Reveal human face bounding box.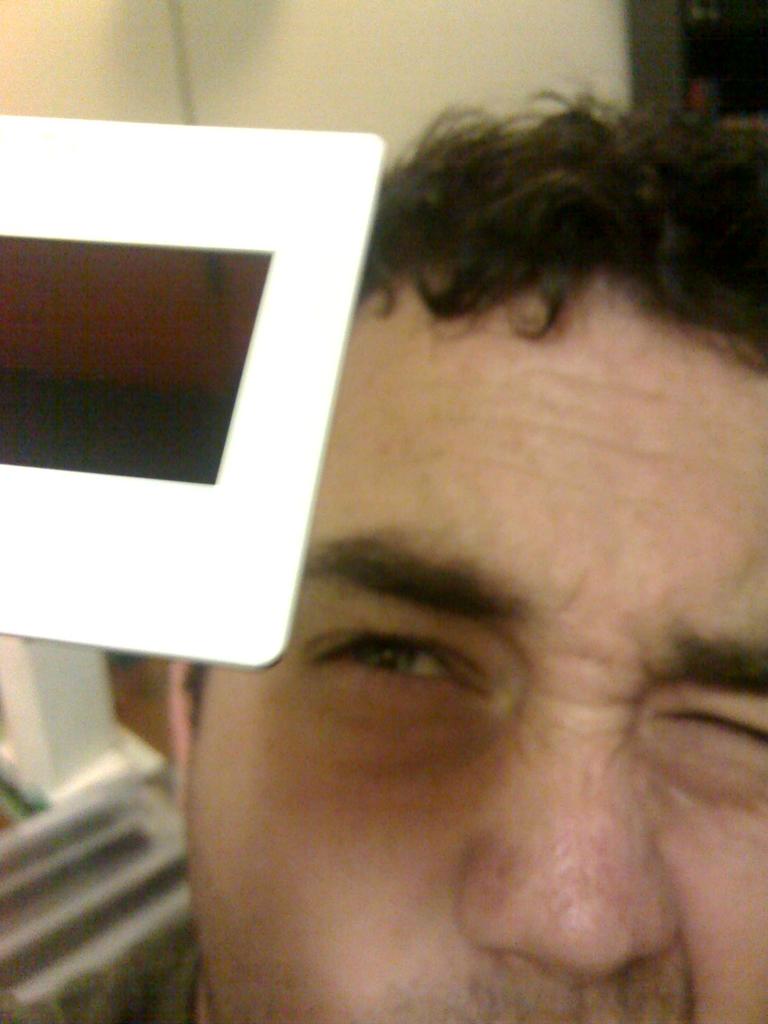
Revealed: detection(188, 288, 767, 1023).
